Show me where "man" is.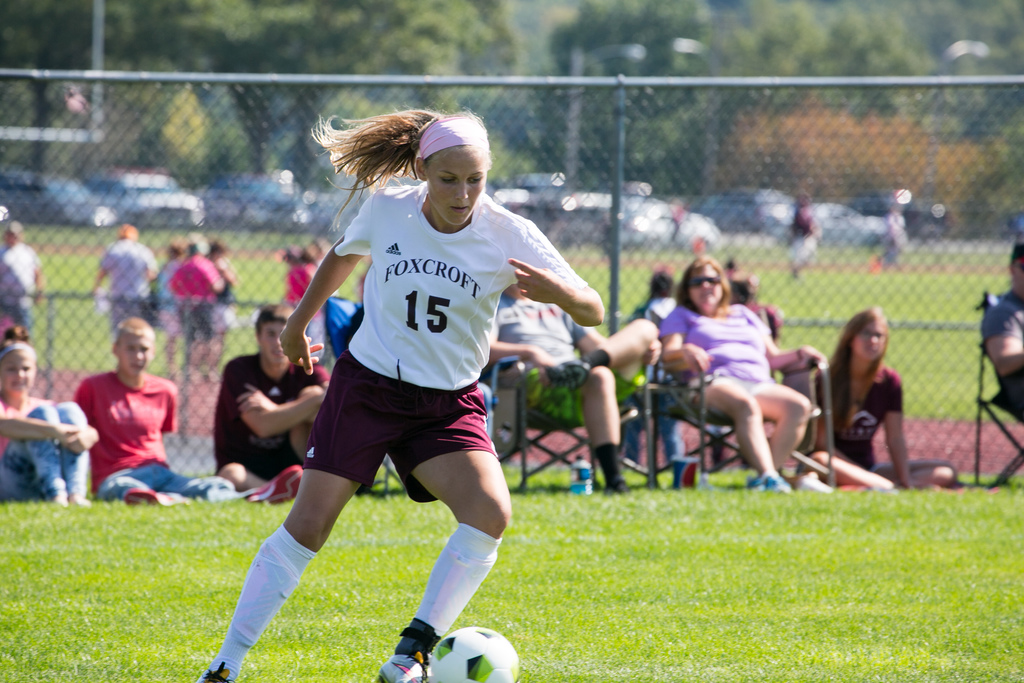
"man" is at bbox(83, 225, 157, 330).
